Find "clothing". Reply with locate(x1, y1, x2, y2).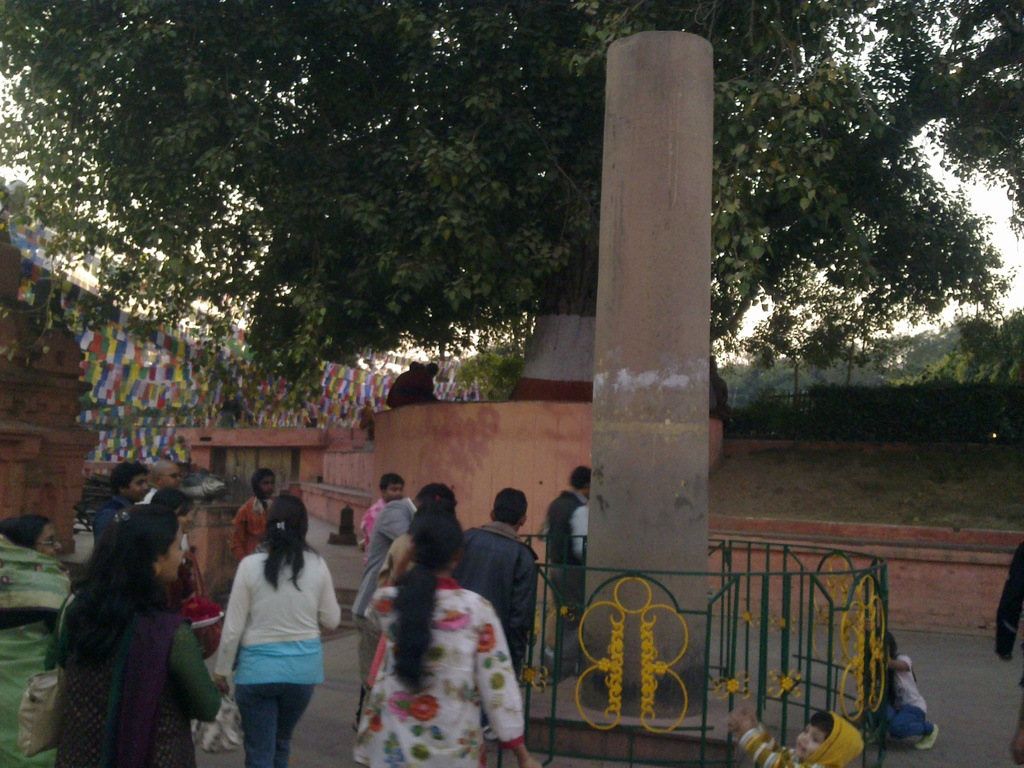
locate(232, 488, 280, 568).
